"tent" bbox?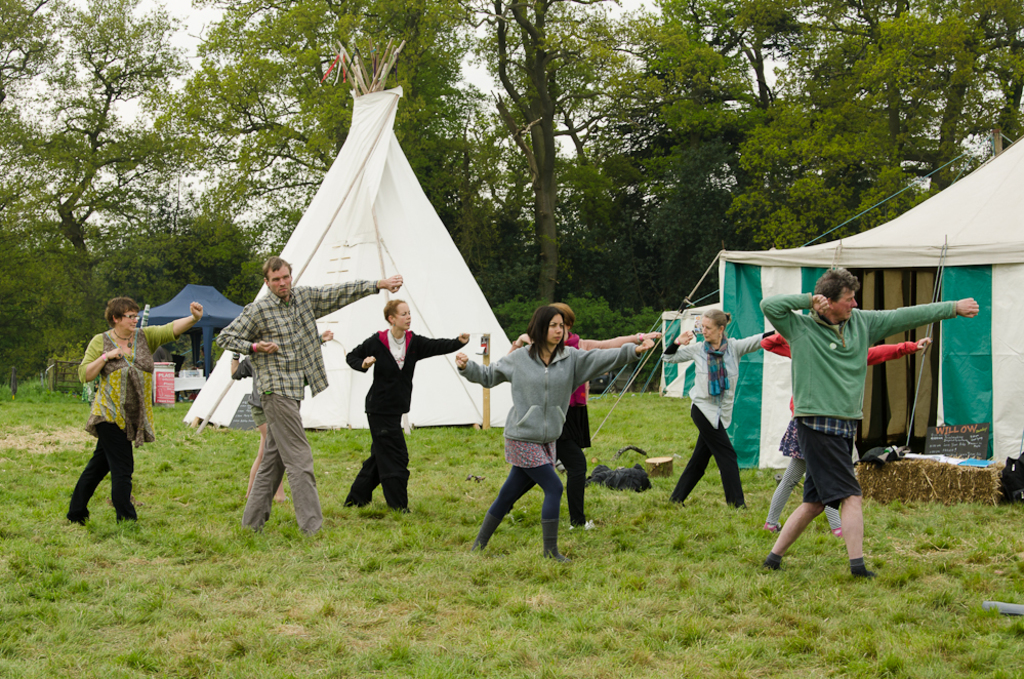
[x1=213, y1=89, x2=535, y2=478]
